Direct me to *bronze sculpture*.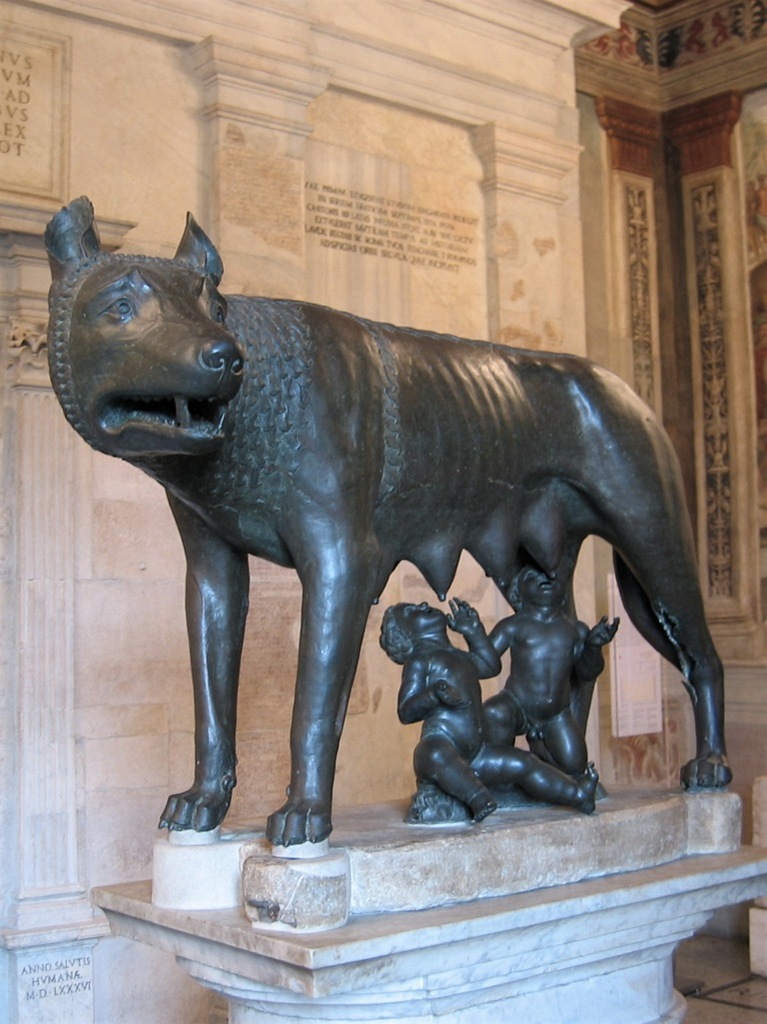
Direction: 40 158 733 871.
